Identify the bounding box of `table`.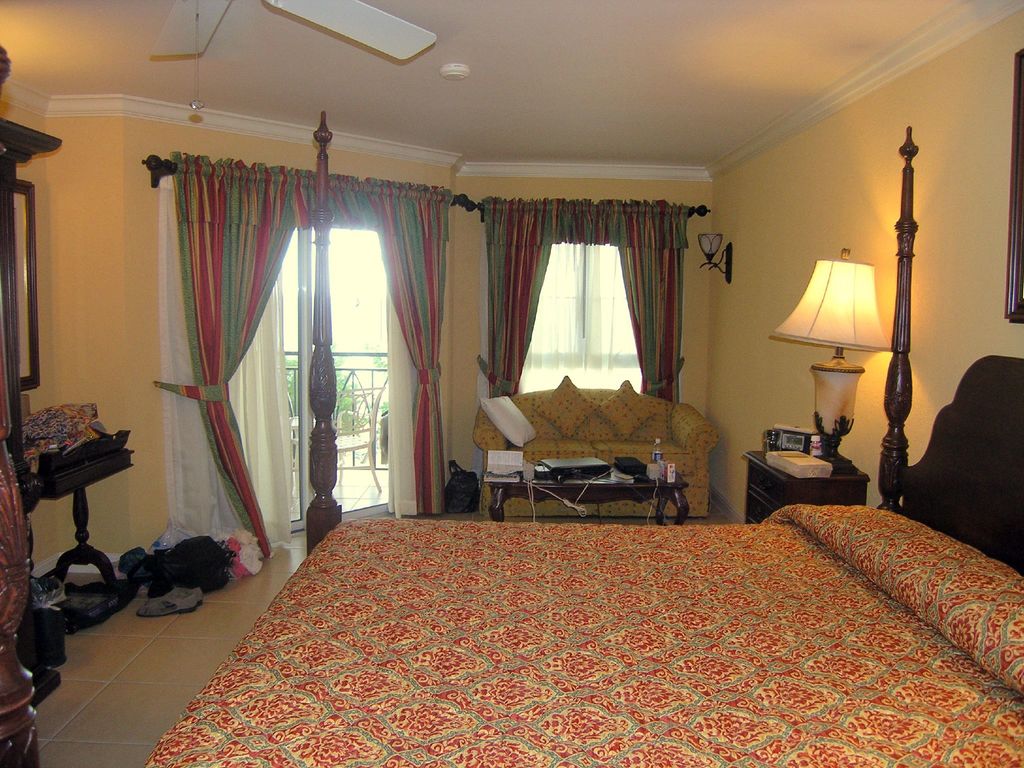
(x1=21, y1=424, x2=134, y2=633).
